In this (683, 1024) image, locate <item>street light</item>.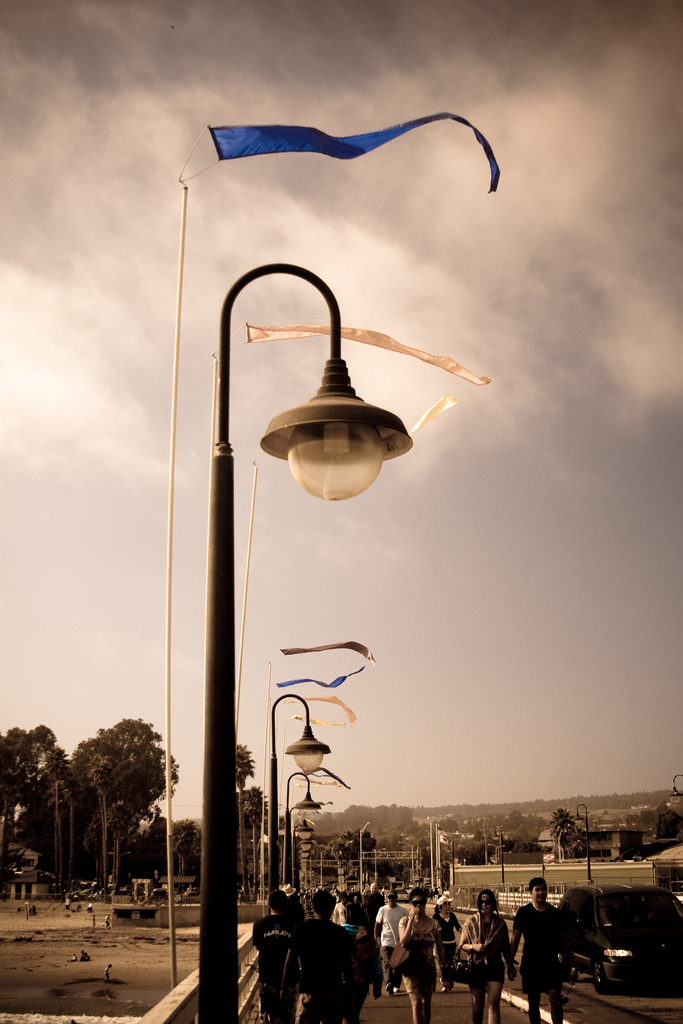
Bounding box: <box>199,260,412,1023</box>.
